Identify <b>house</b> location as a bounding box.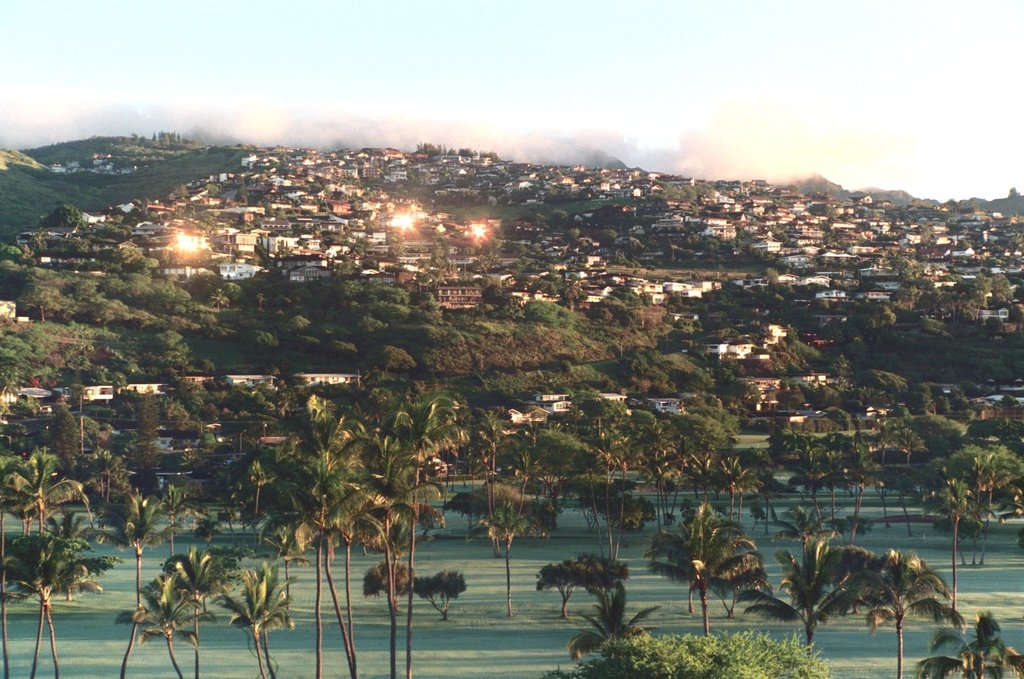
643:174:659:182.
